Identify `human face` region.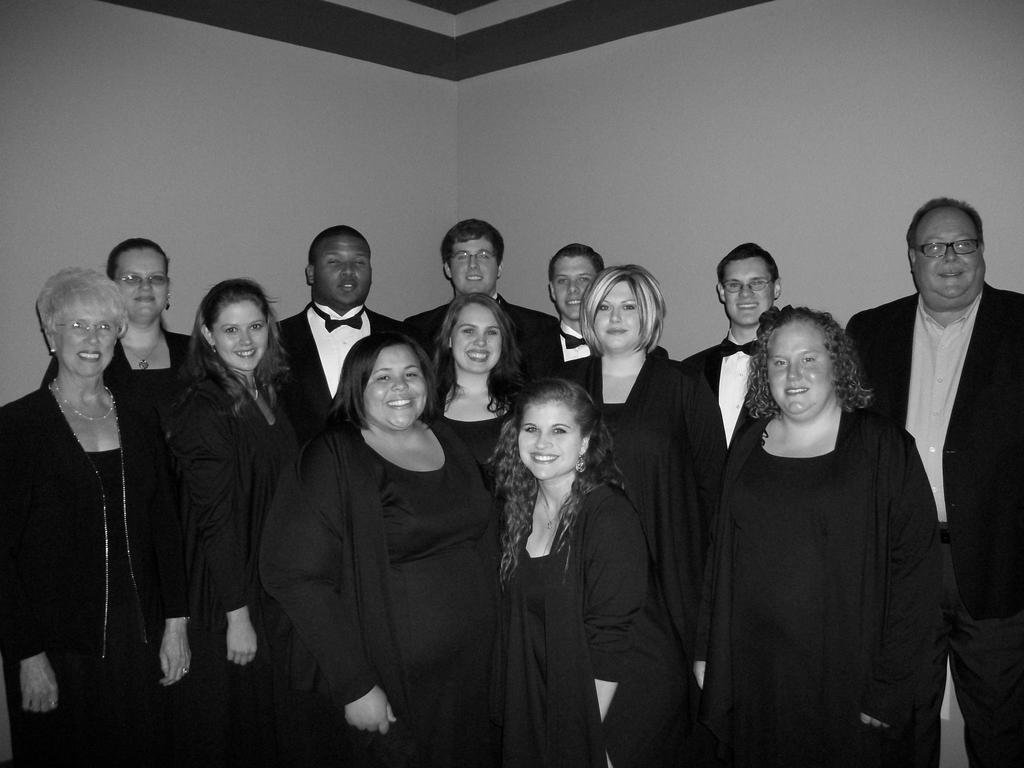
Region: select_region(112, 250, 168, 325).
